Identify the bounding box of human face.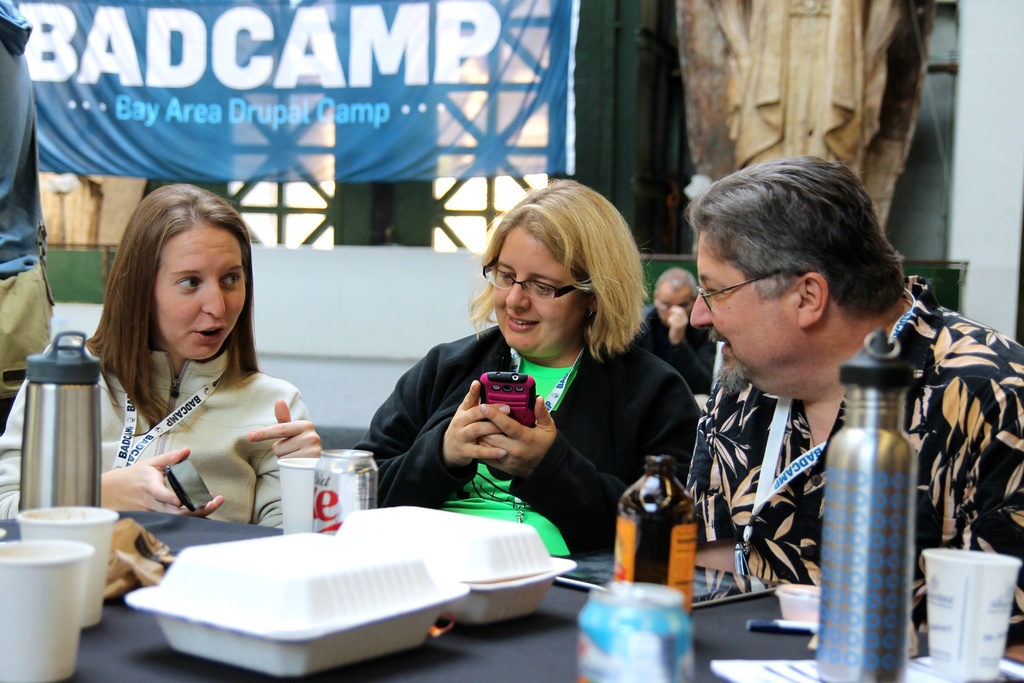
region(154, 229, 245, 364).
